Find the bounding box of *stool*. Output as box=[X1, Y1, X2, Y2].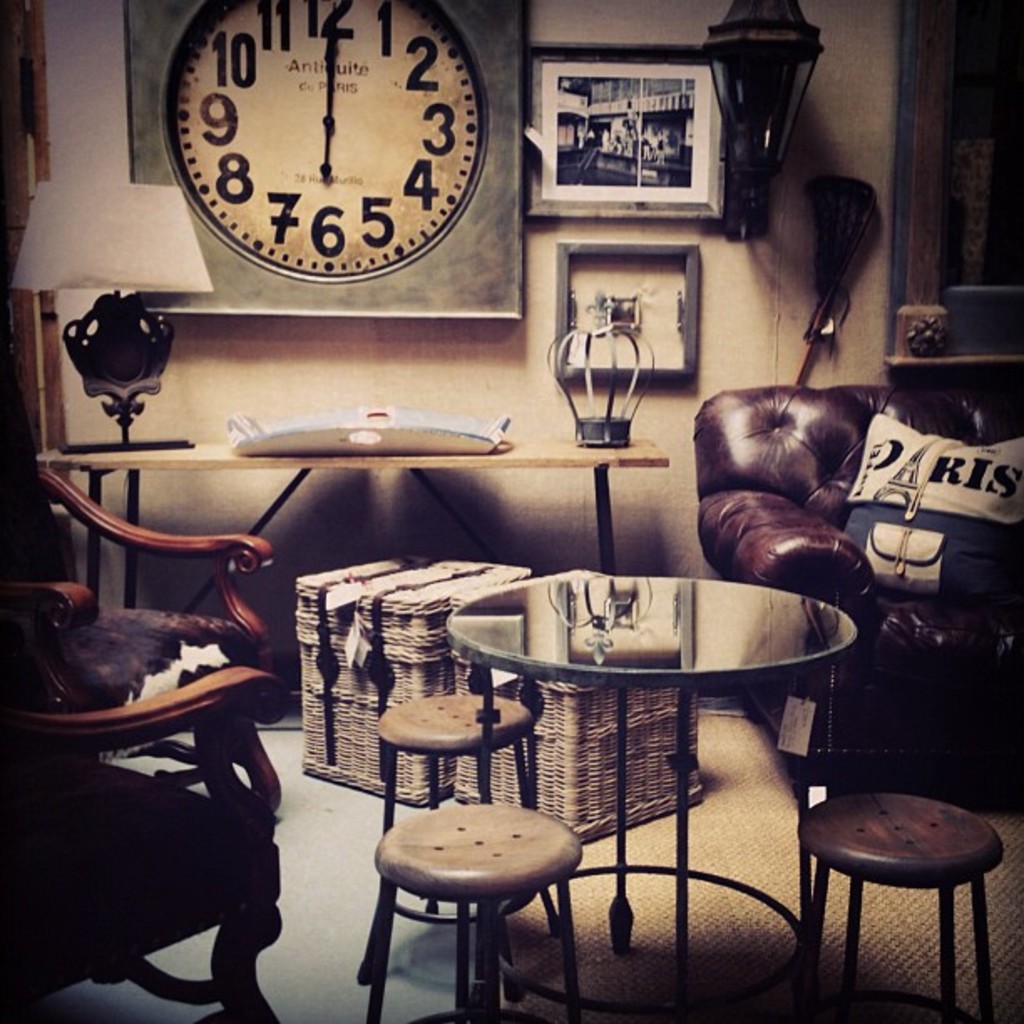
box=[370, 801, 579, 1022].
